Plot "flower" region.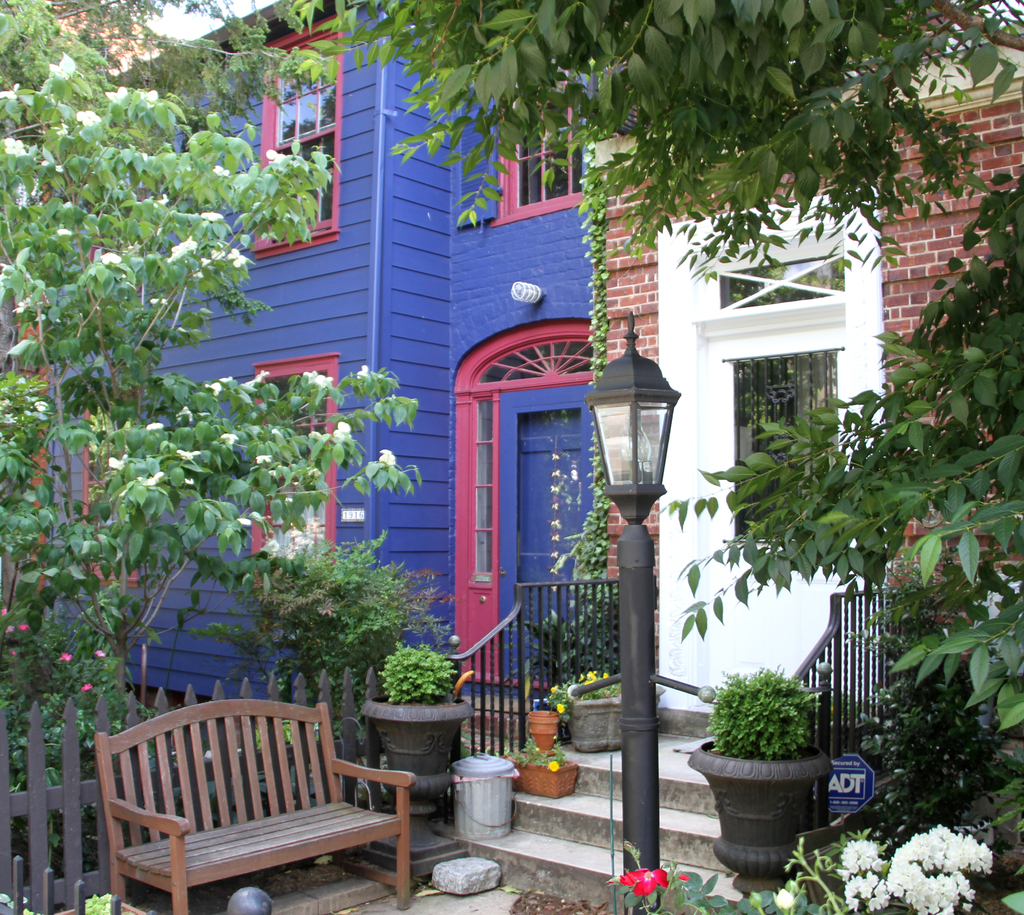
Plotted at <bbox>331, 419, 351, 435</bbox>.
